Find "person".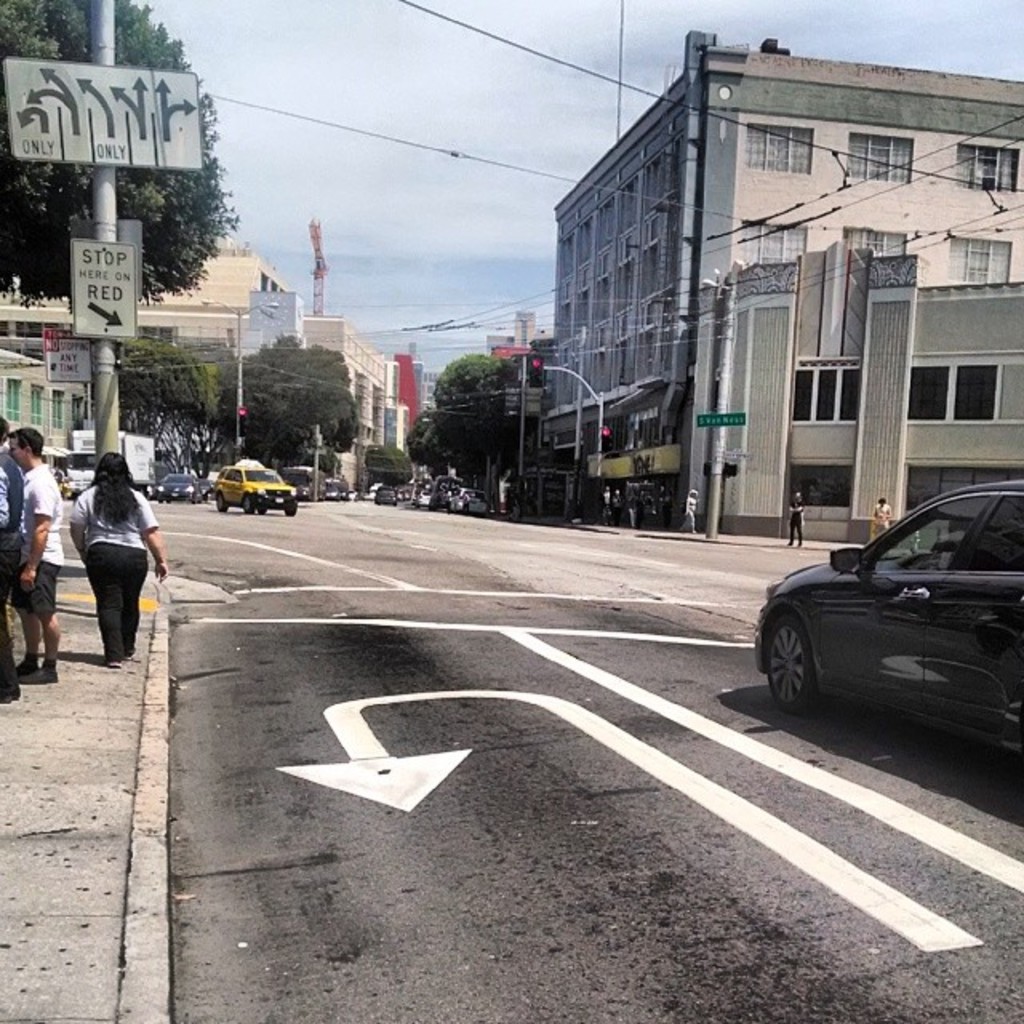
box(680, 485, 709, 539).
